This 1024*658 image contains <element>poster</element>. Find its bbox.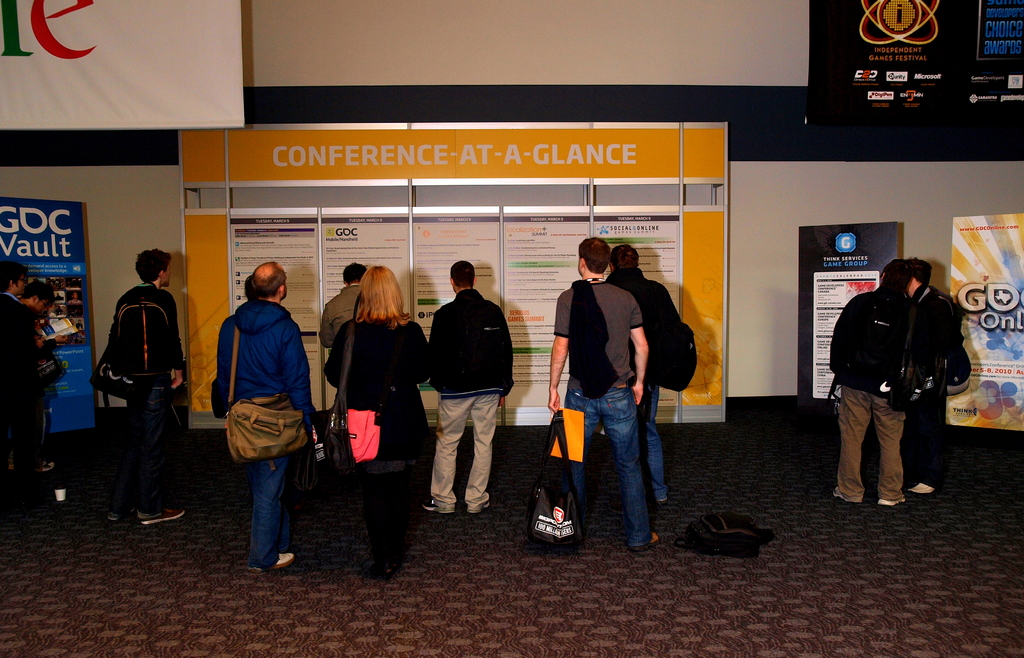
{"left": 230, "top": 209, "right": 320, "bottom": 415}.
